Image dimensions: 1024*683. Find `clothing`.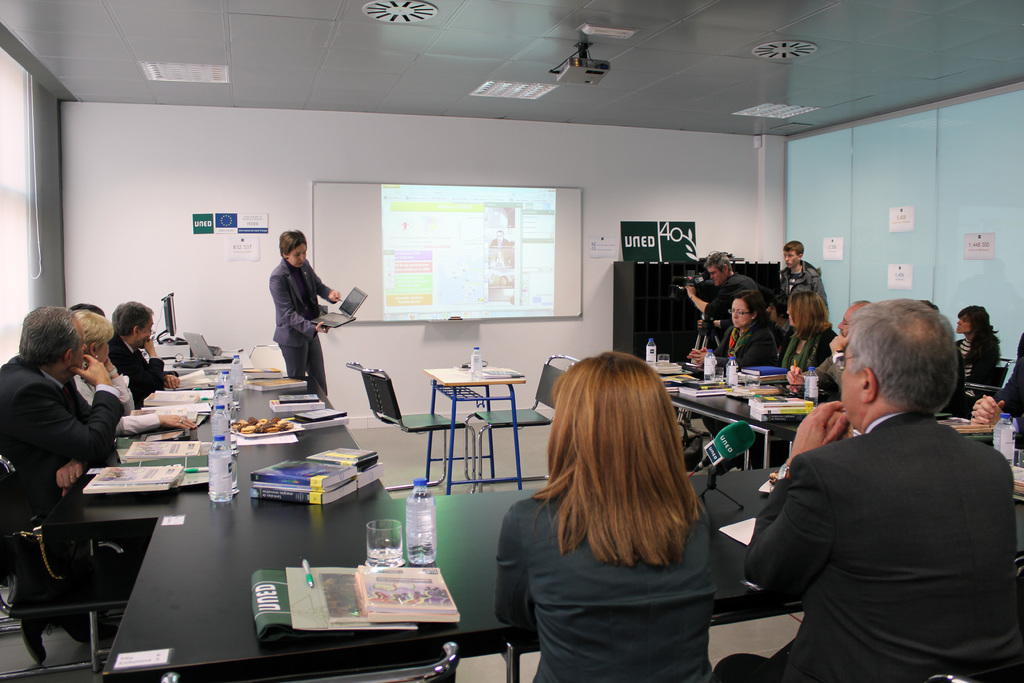
crop(706, 313, 778, 437).
